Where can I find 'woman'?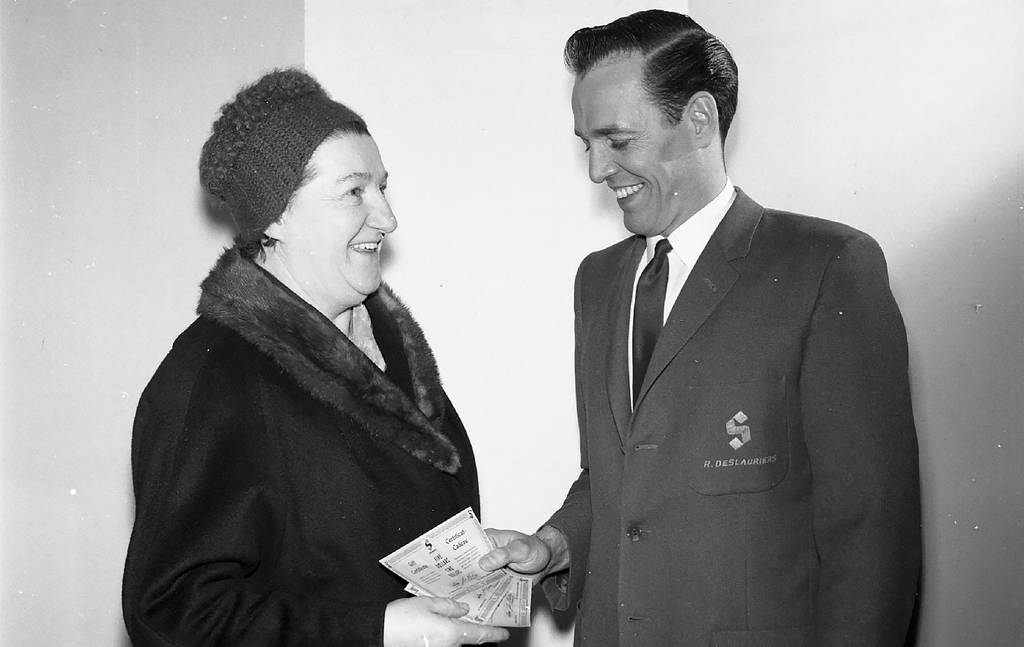
You can find it at pyautogui.locateOnScreen(118, 72, 524, 646).
